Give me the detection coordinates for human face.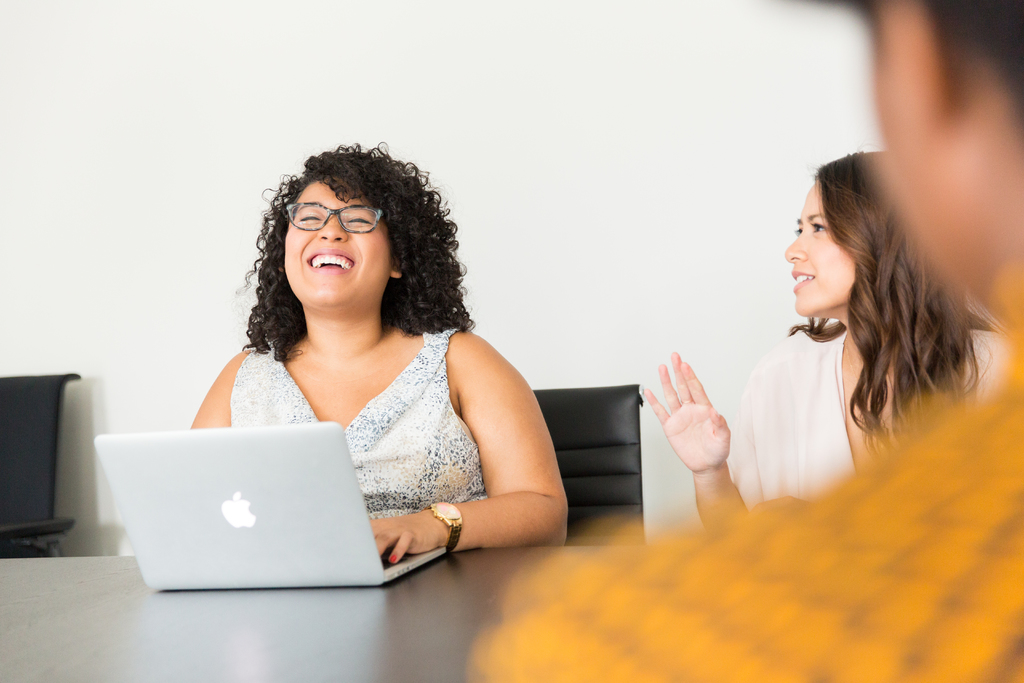
pyautogui.locateOnScreen(868, 0, 996, 327).
